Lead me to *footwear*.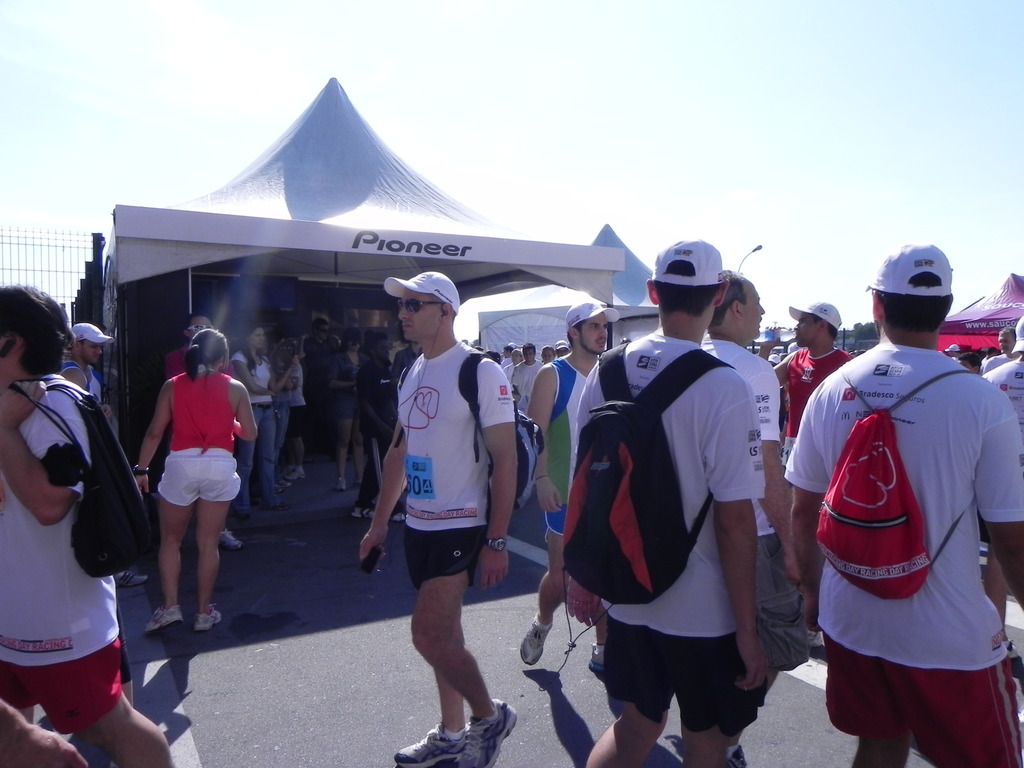
Lead to detection(465, 699, 516, 764).
